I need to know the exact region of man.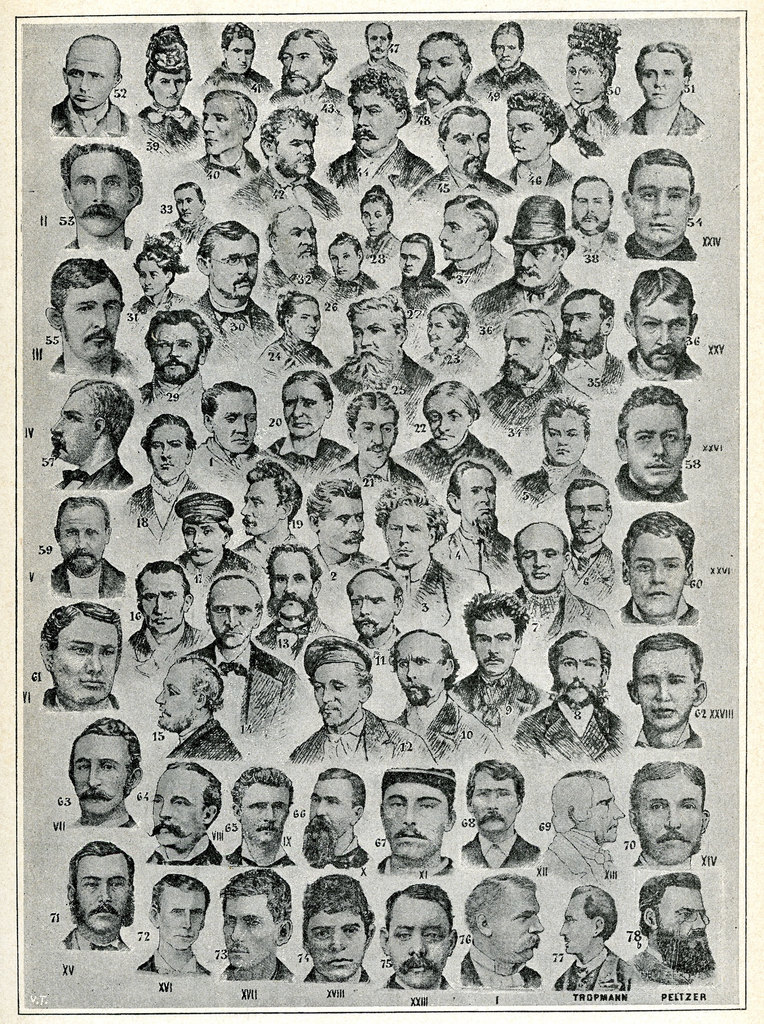
Region: 227:767:294:868.
